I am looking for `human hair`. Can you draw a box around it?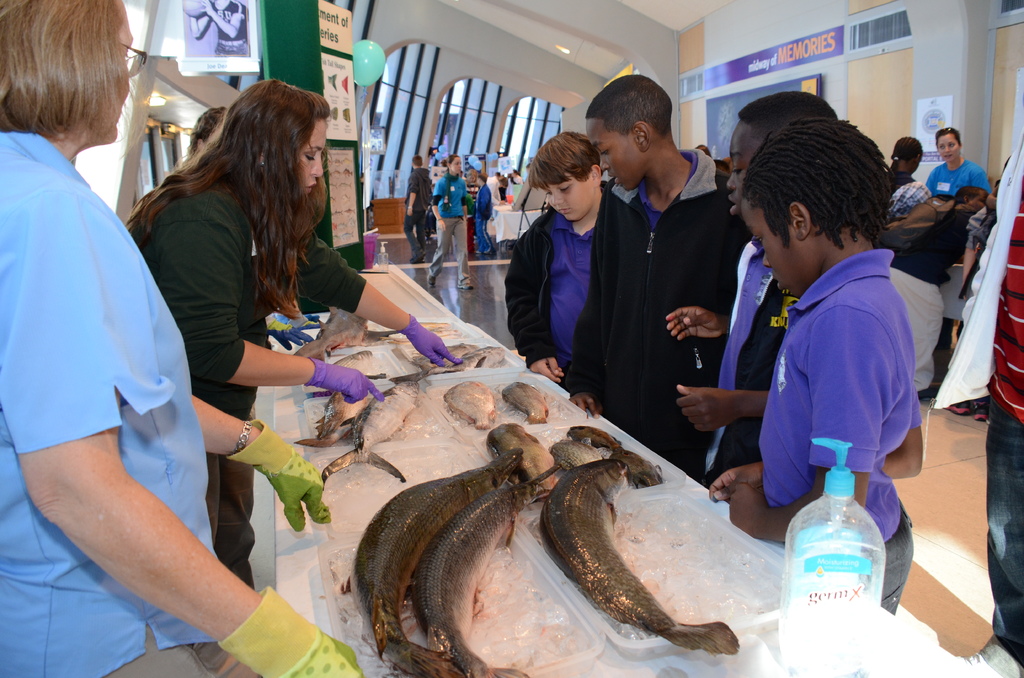
Sure, the bounding box is 890, 134, 924, 174.
